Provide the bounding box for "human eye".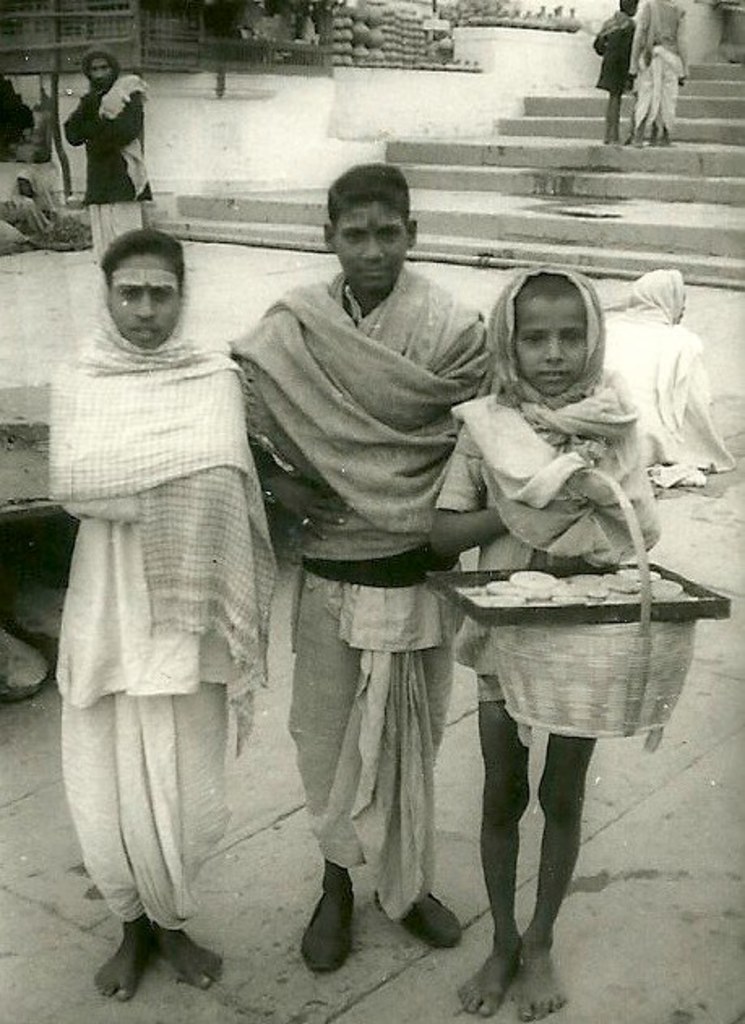
(x1=557, y1=329, x2=586, y2=347).
